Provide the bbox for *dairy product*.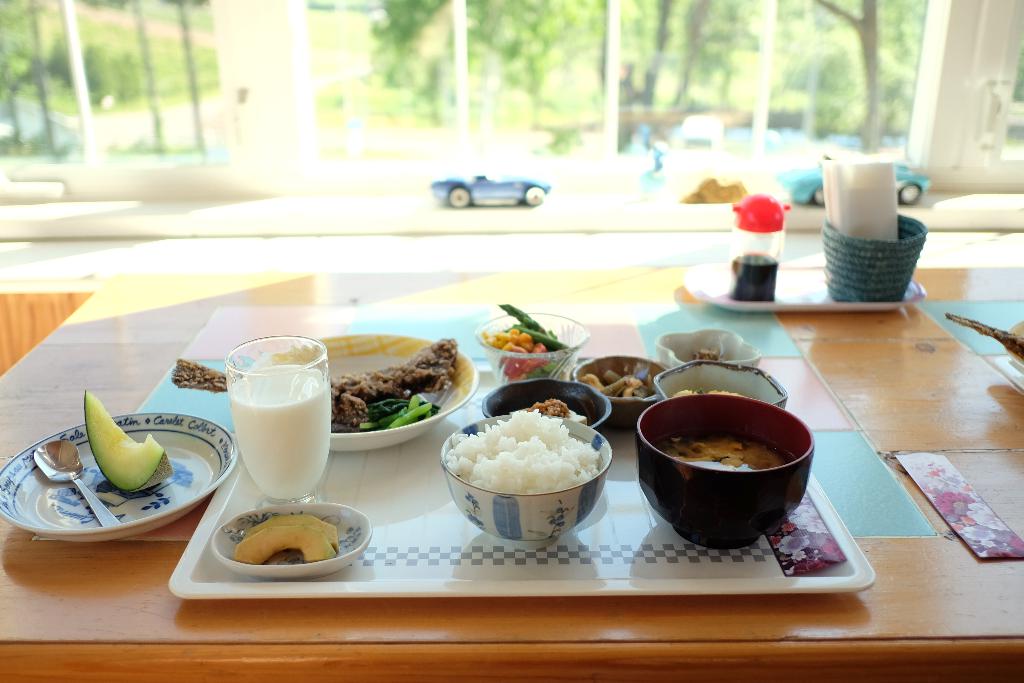
(left=459, top=413, right=603, bottom=488).
